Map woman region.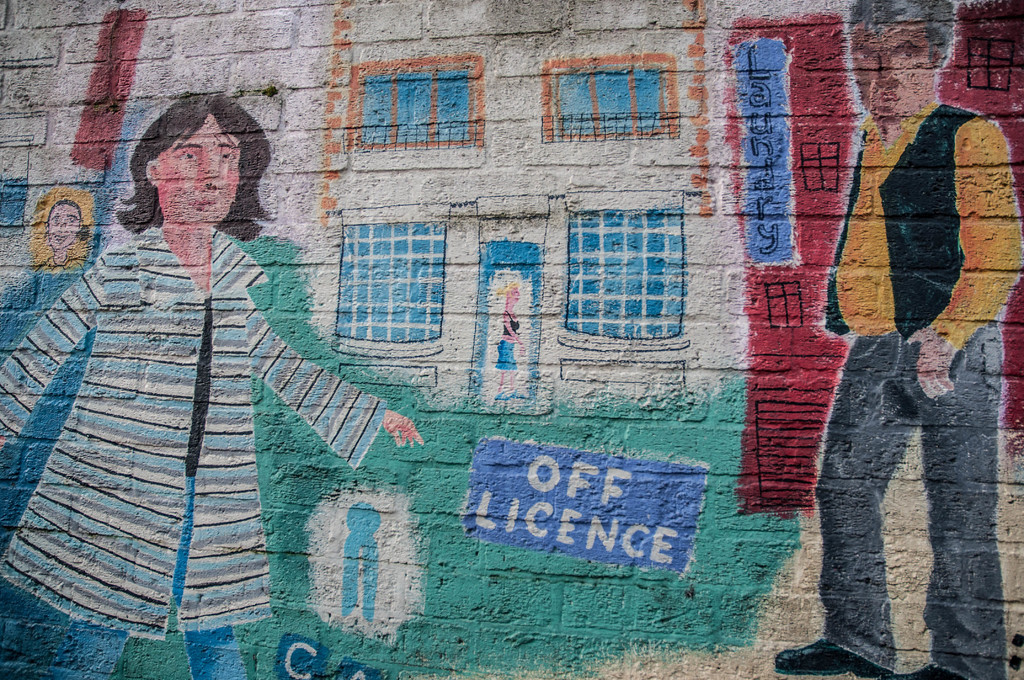
Mapped to box(0, 88, 429, 679).
